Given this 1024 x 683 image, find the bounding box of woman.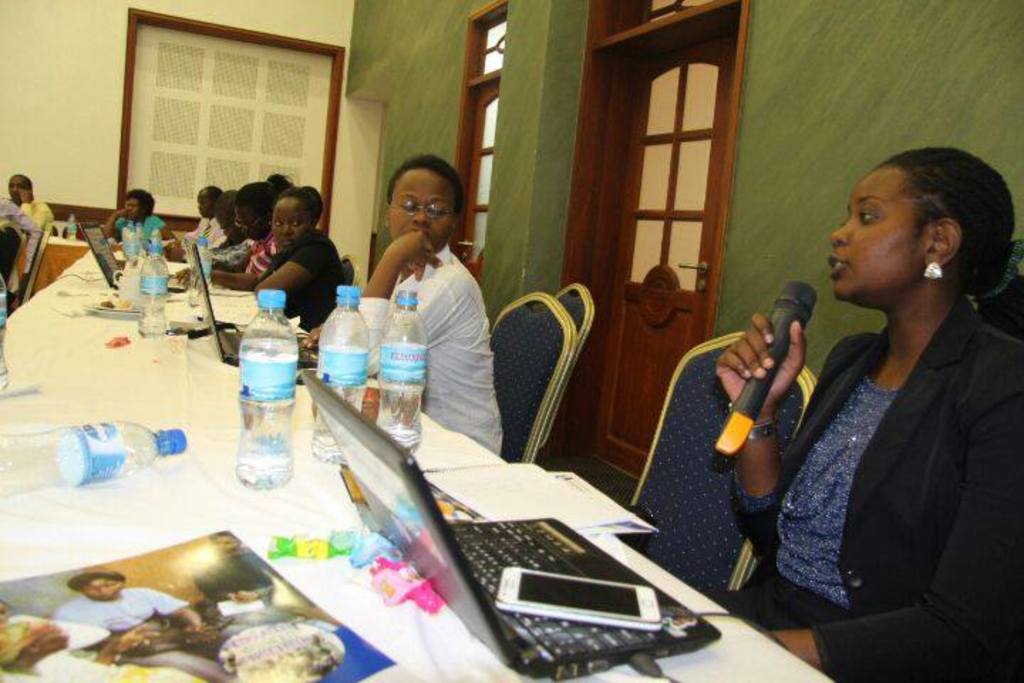
(left=213, top=168, right=350, bottom=327).
